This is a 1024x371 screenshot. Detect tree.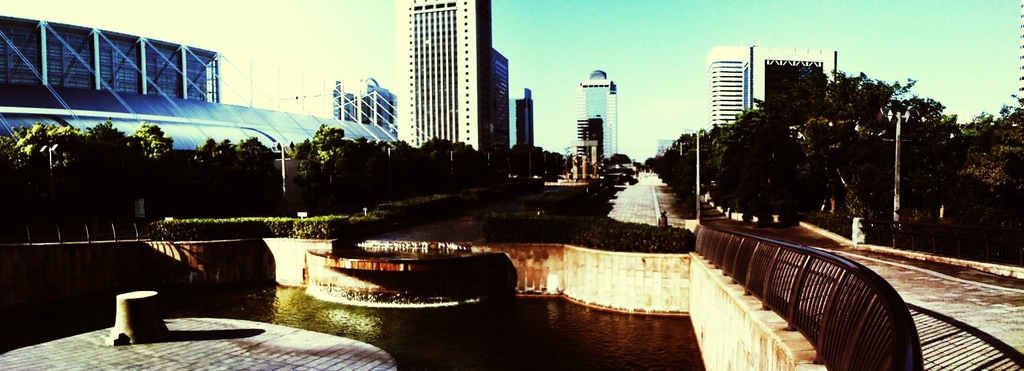
(x1=798, y1=99, x2=832, y2=223).
